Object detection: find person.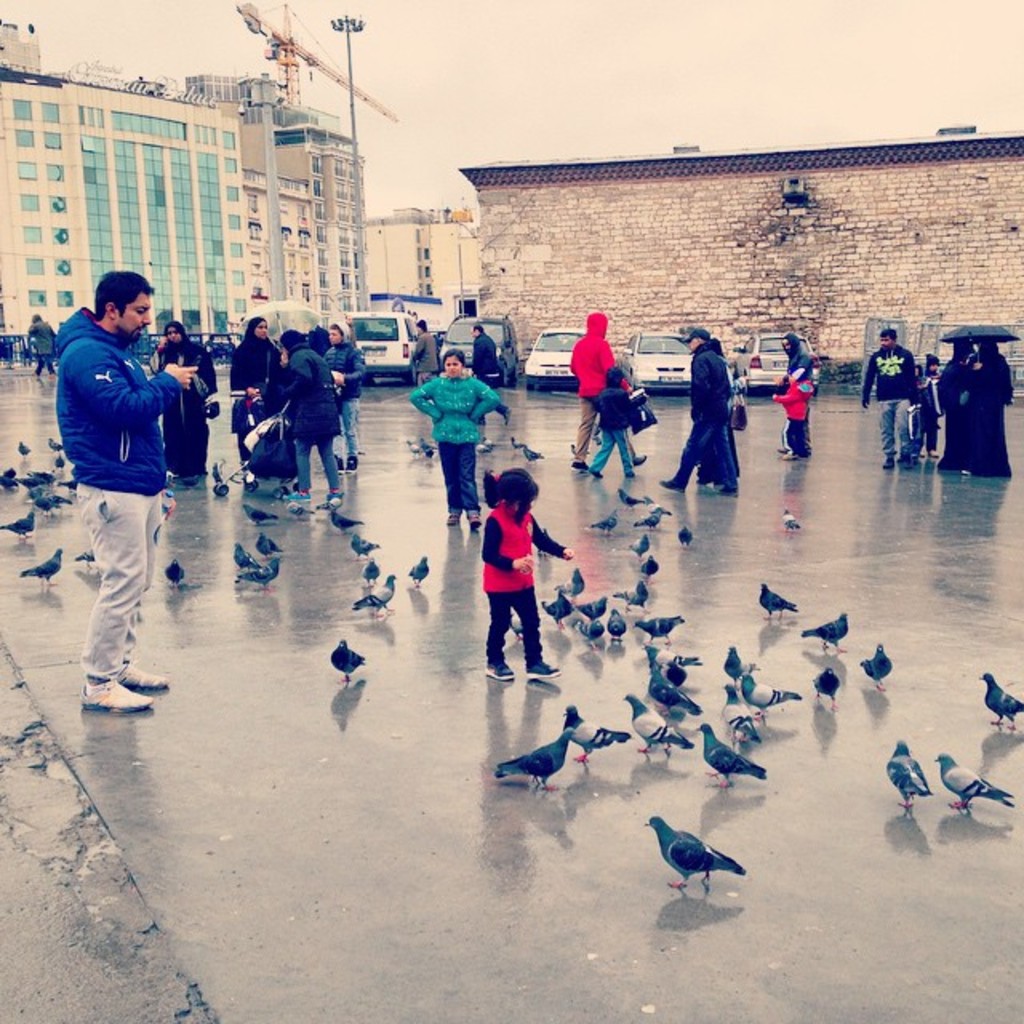
59/264/197/715.
